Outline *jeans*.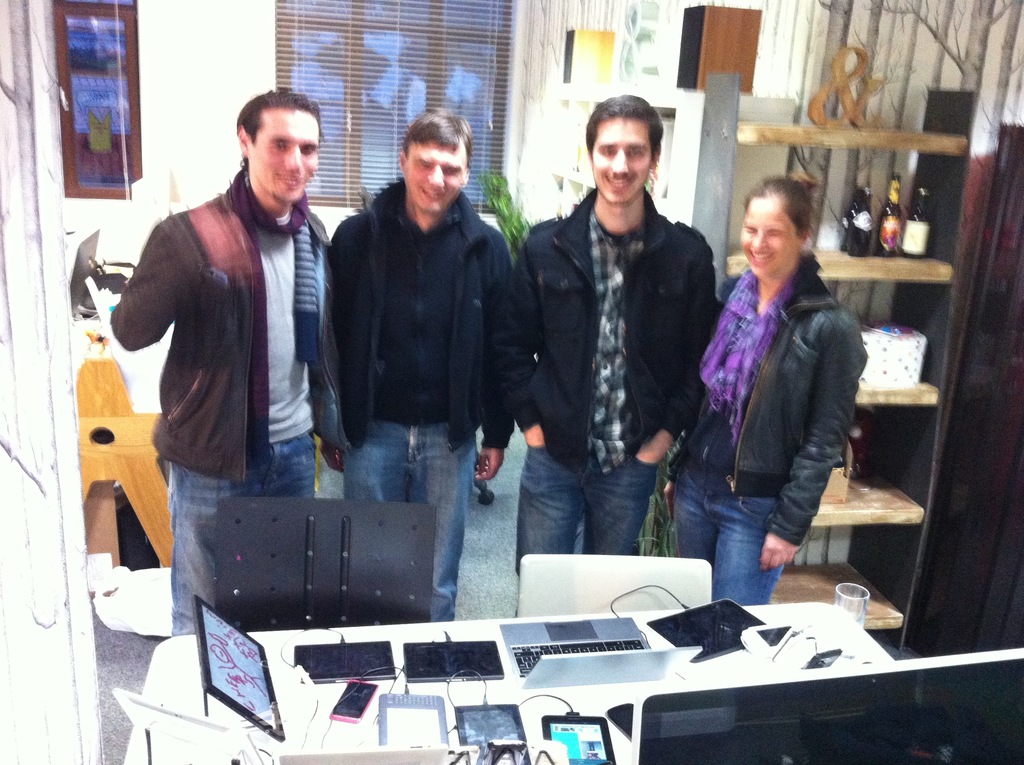
Outline: box(516, 440, 653, 572).
